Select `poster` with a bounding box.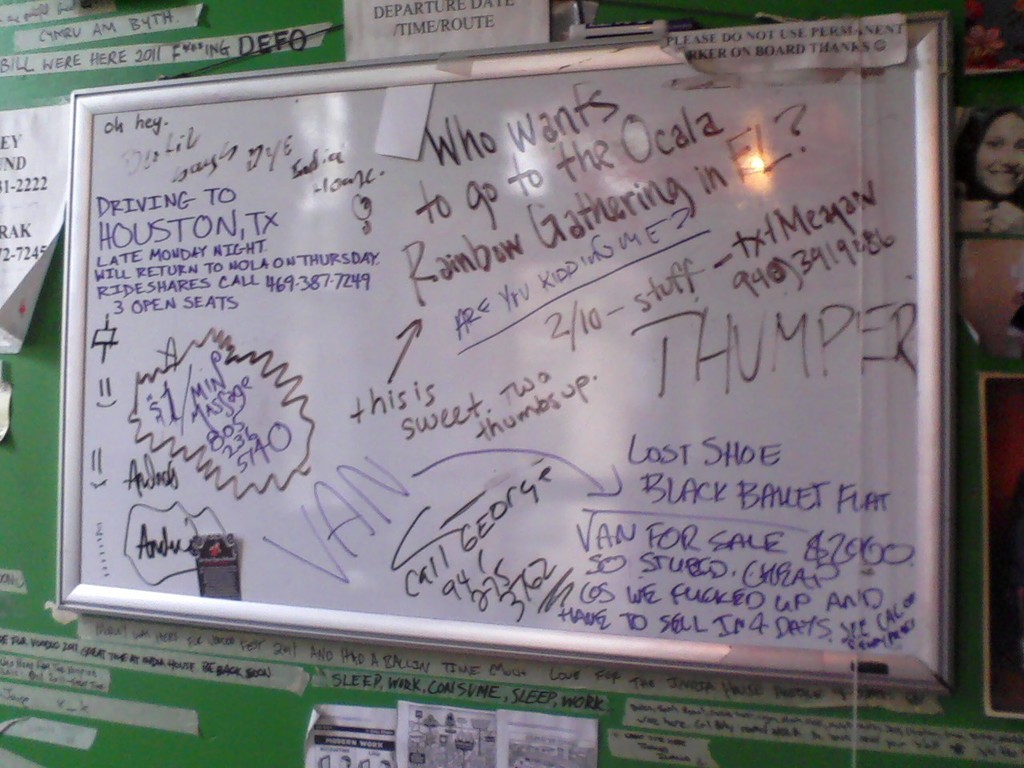
detection(963, 239, 1022, 354).
